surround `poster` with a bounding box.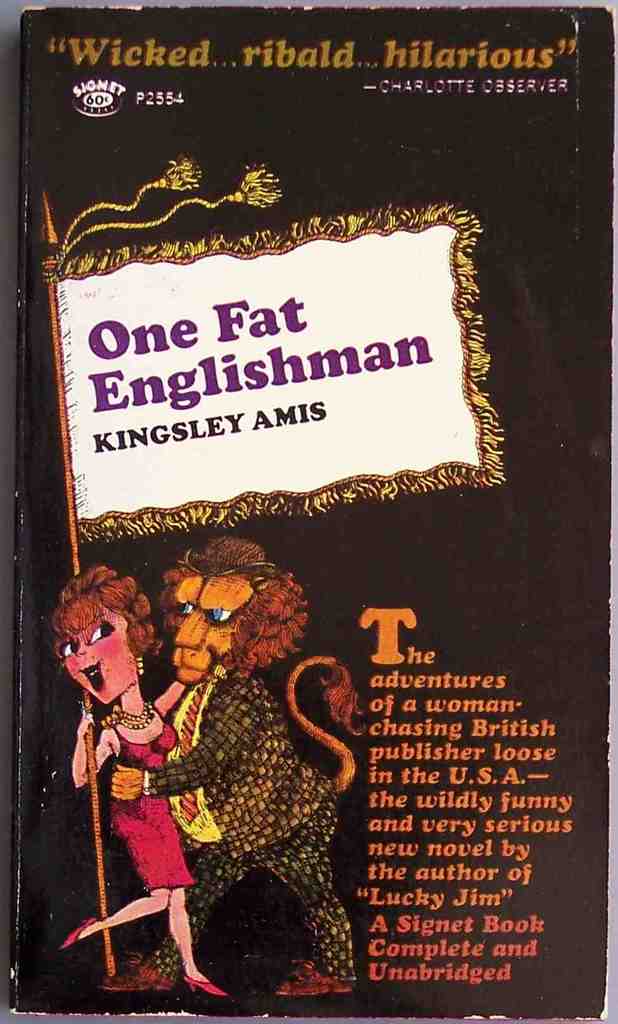
BBox(8, 10, 615, 1023).
